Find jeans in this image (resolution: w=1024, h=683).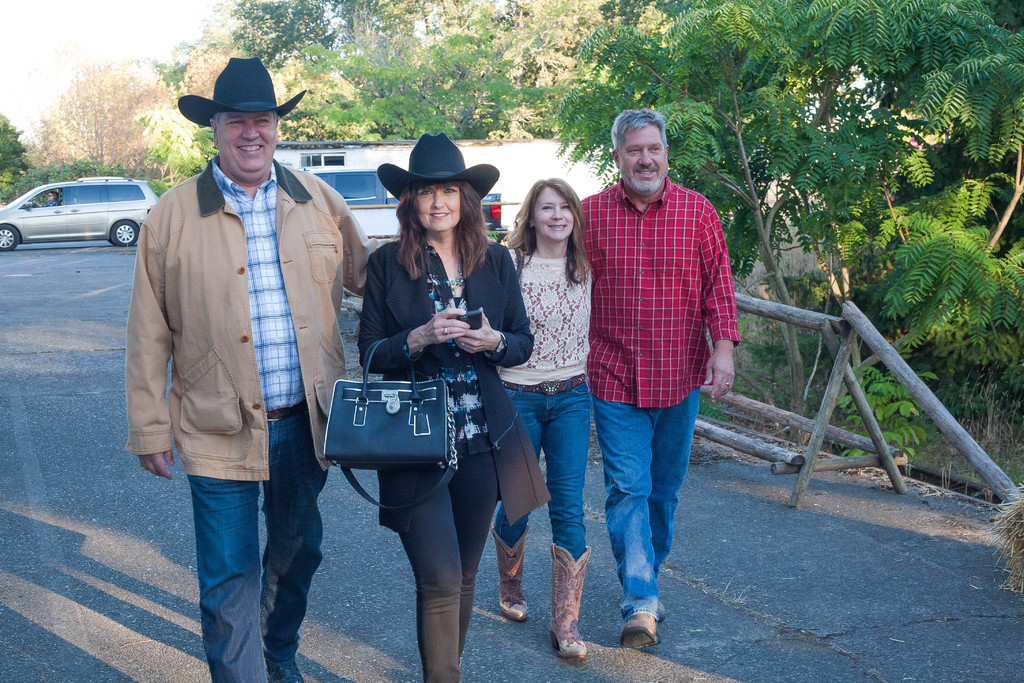
486/386/588/543.
